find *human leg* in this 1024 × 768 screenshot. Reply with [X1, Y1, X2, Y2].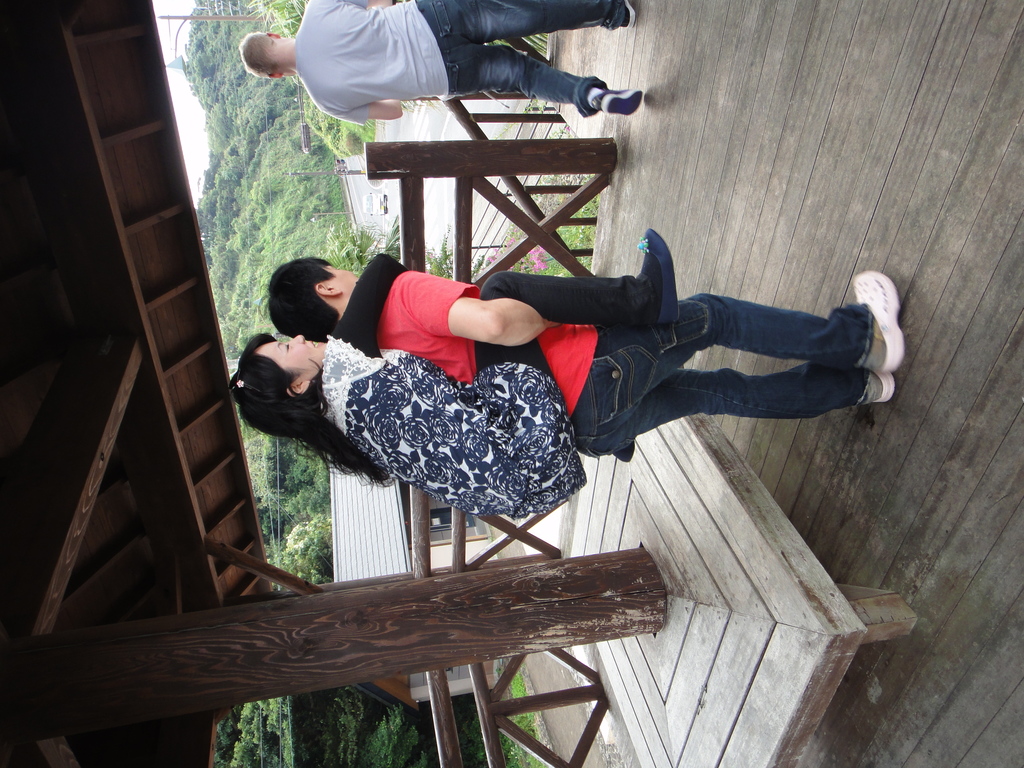
[449, 38, 640, 116].
